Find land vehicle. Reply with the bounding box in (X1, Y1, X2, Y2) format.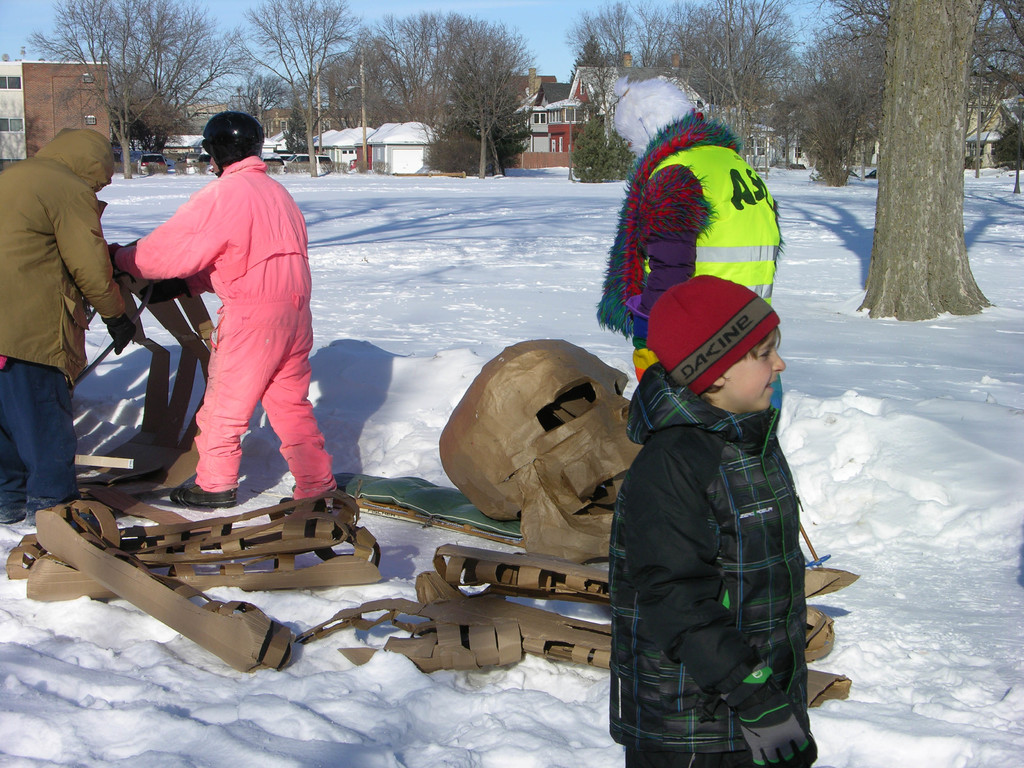
(136, 149, 166, 169).
